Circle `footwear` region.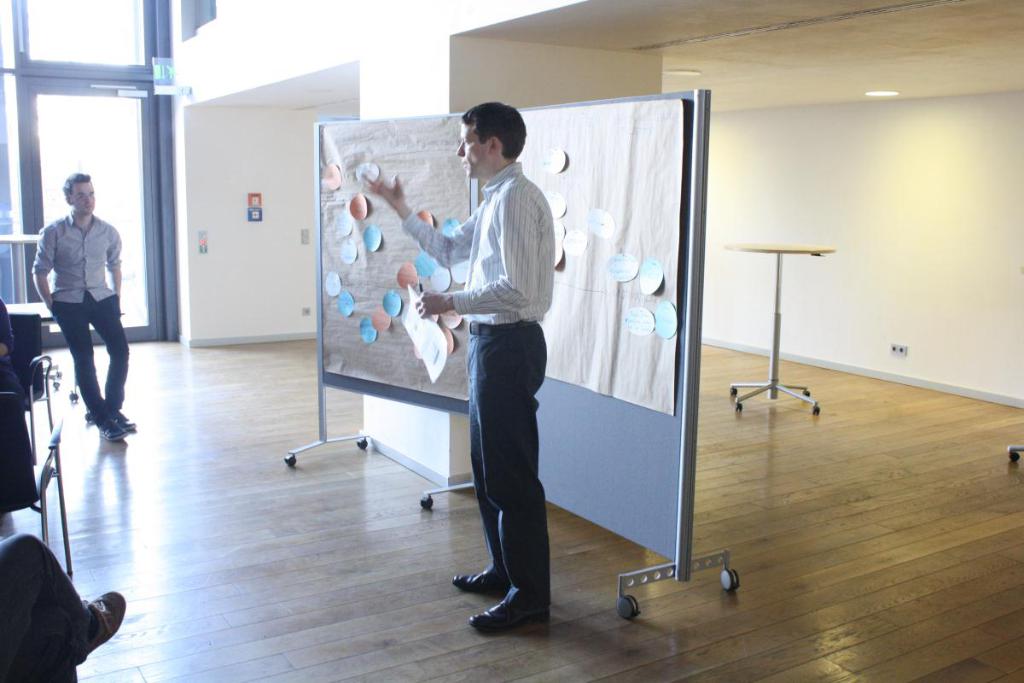
Region: 95,417,135,441.
